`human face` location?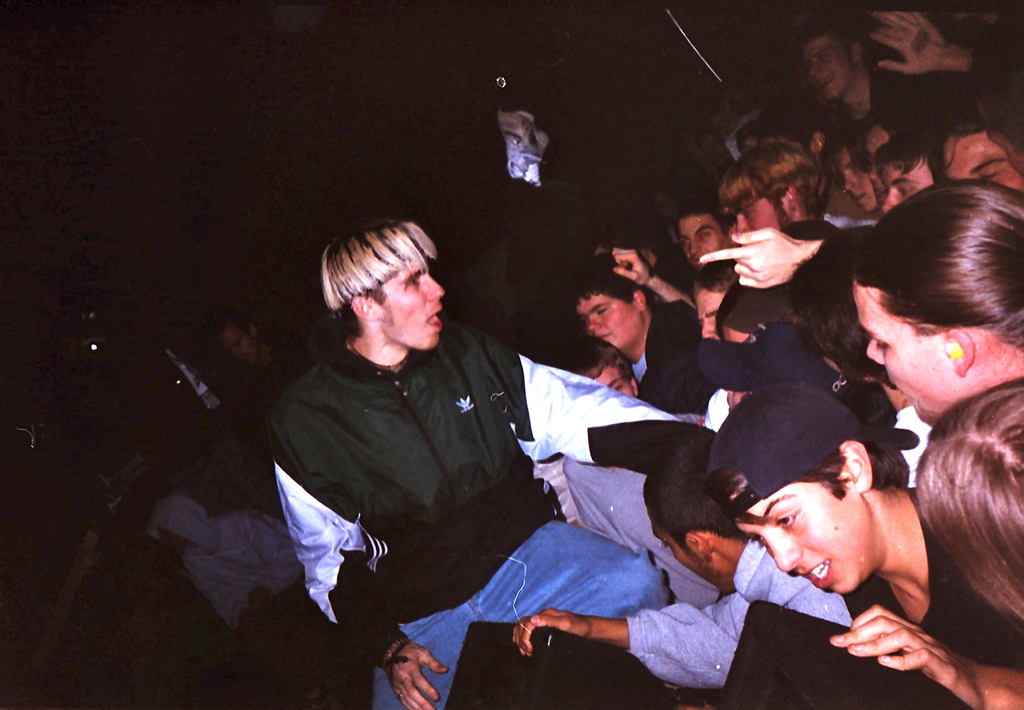
region(865, 129, 893, 196)
